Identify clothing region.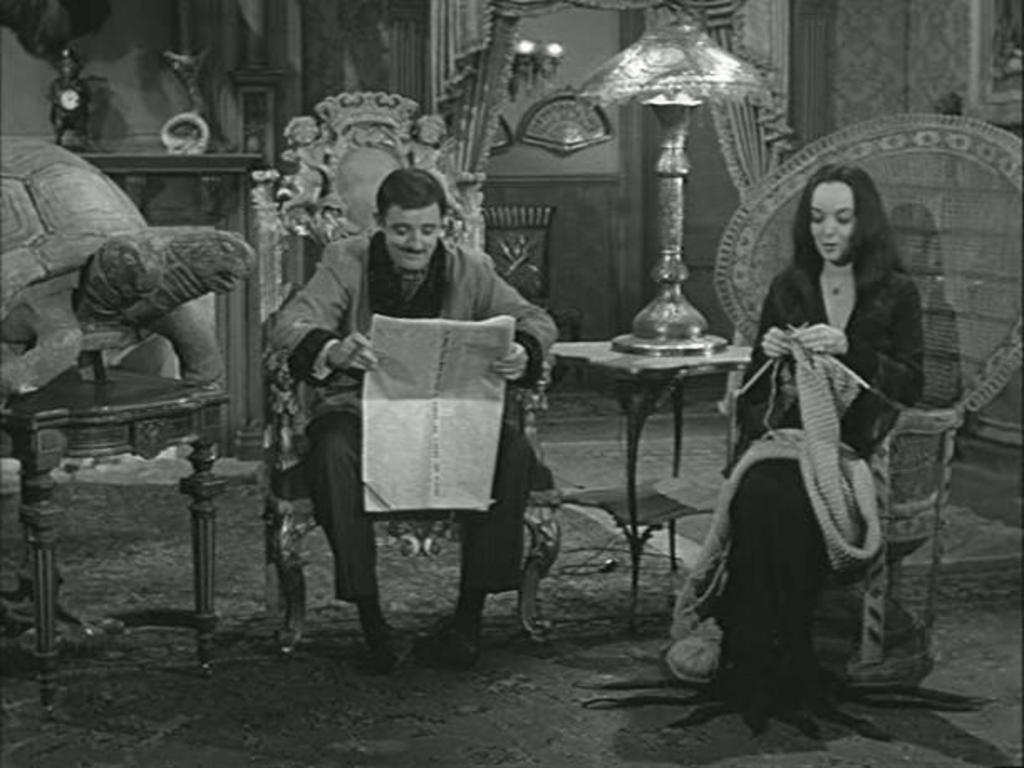
Region: crop(694, 228, 912, 736).
